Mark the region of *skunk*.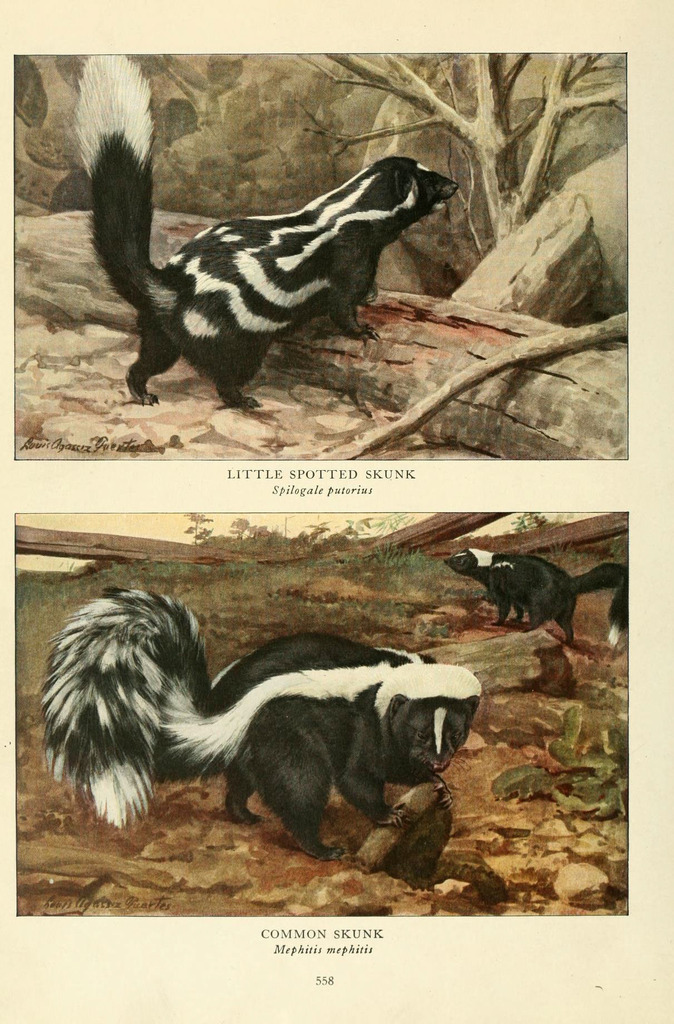
Region: box=[40, 588, 480, 865].
